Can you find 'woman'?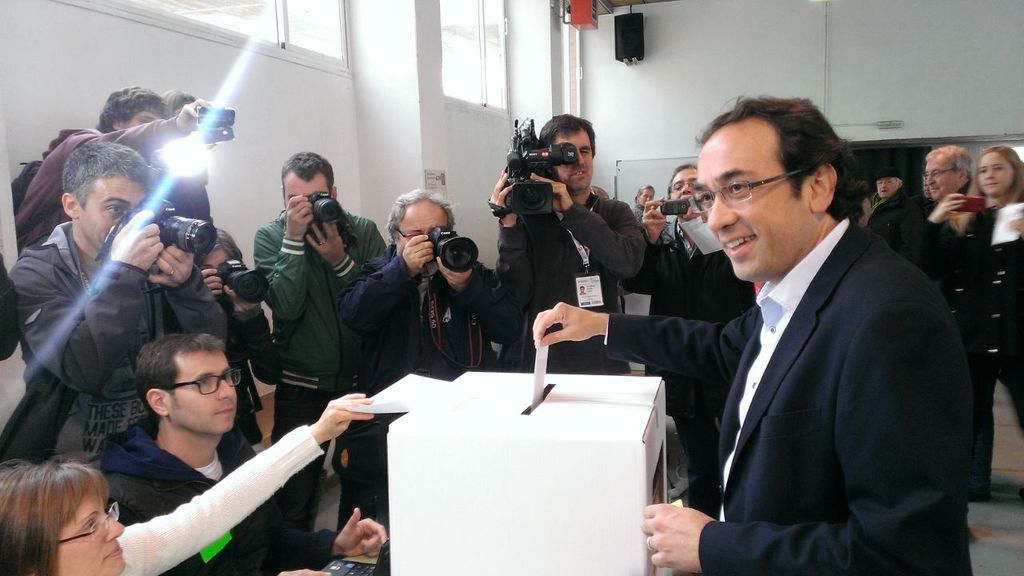
Yes, bounding box: rect(198, 230, 274, 446).
